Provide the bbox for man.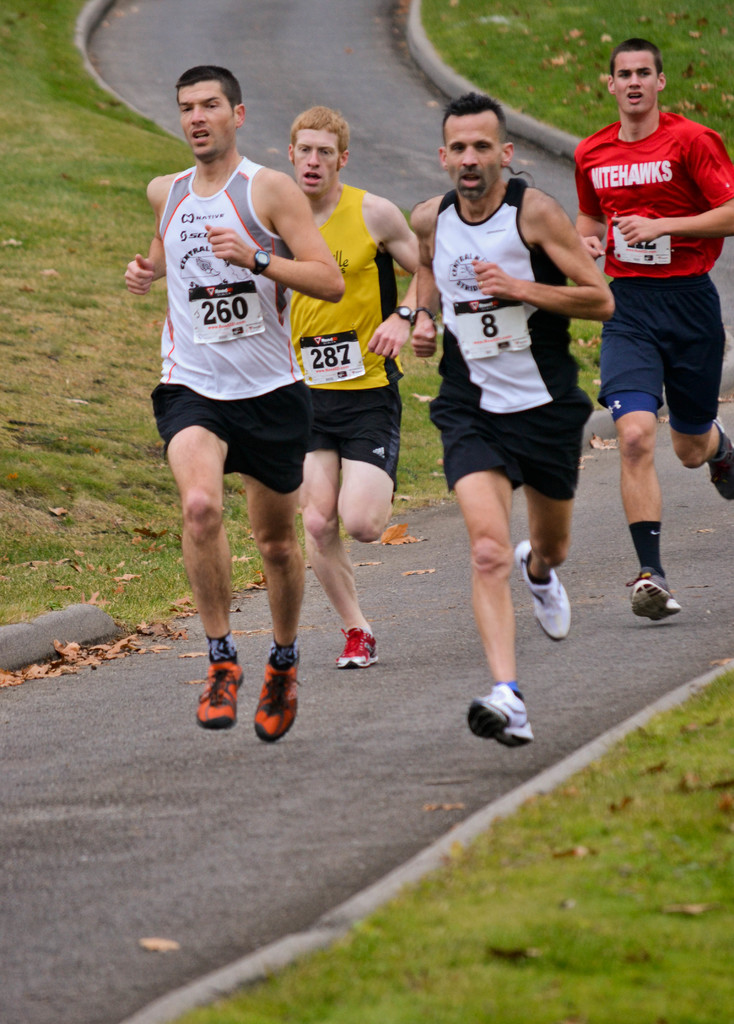
box(421, 91, 626, 695).
